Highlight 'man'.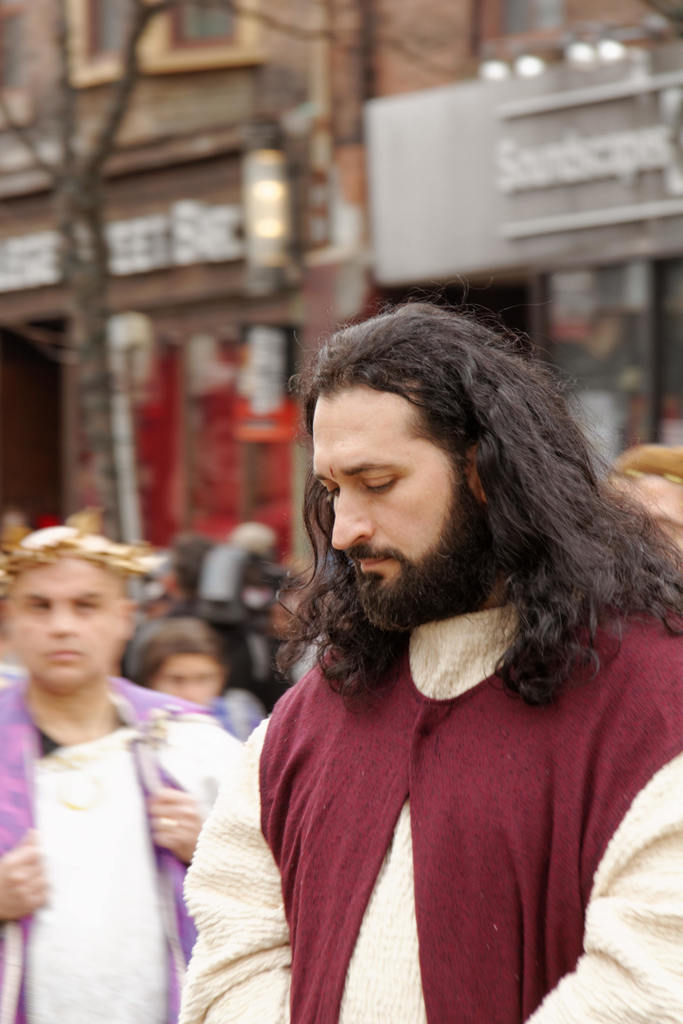
Highlighted region: [0,525,246,1023].
